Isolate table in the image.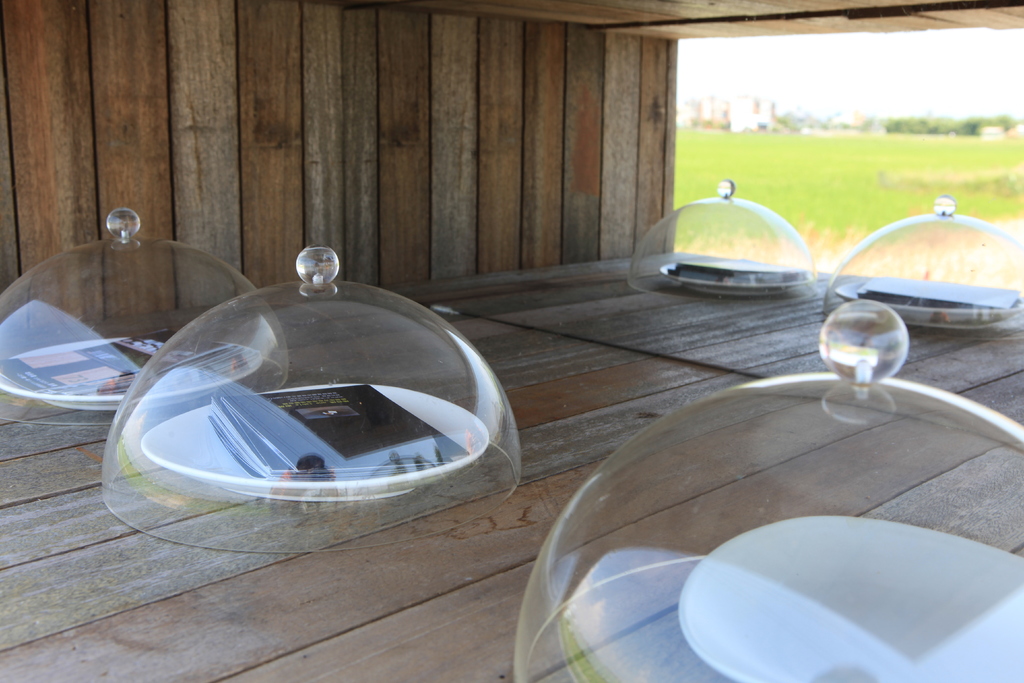
Isolated region: l=1, t=248, r=1023, b=682.
